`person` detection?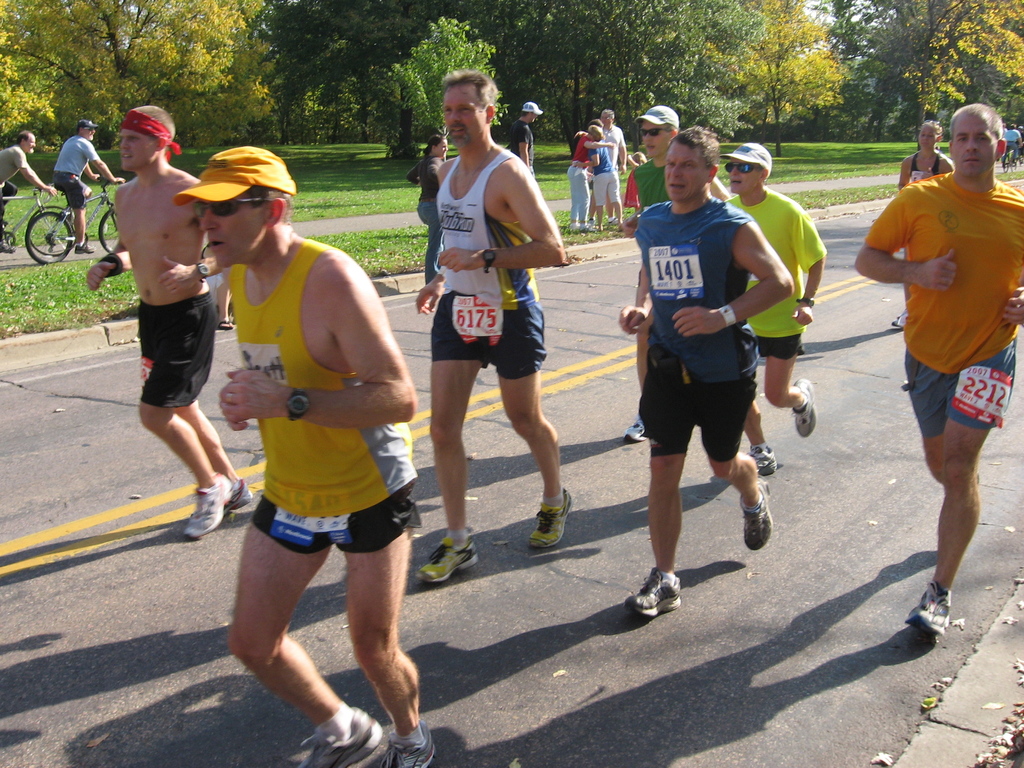
853:98:1023:636
